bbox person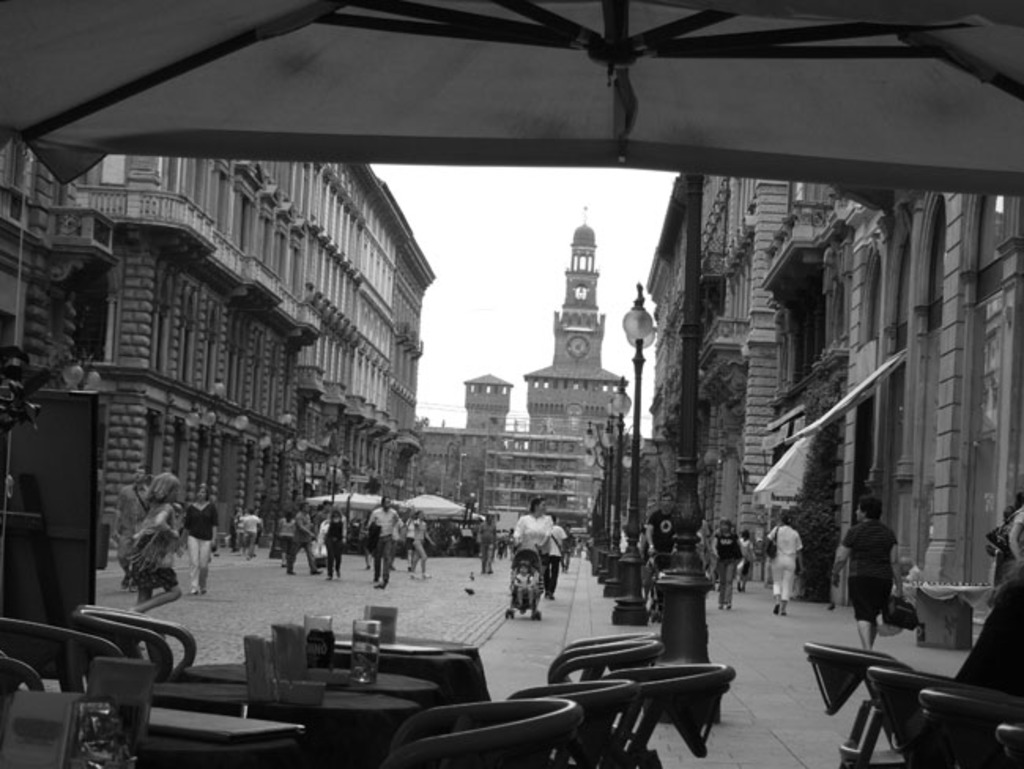
pyautogui.locateOnScreen(474, 517, 499, 570)
